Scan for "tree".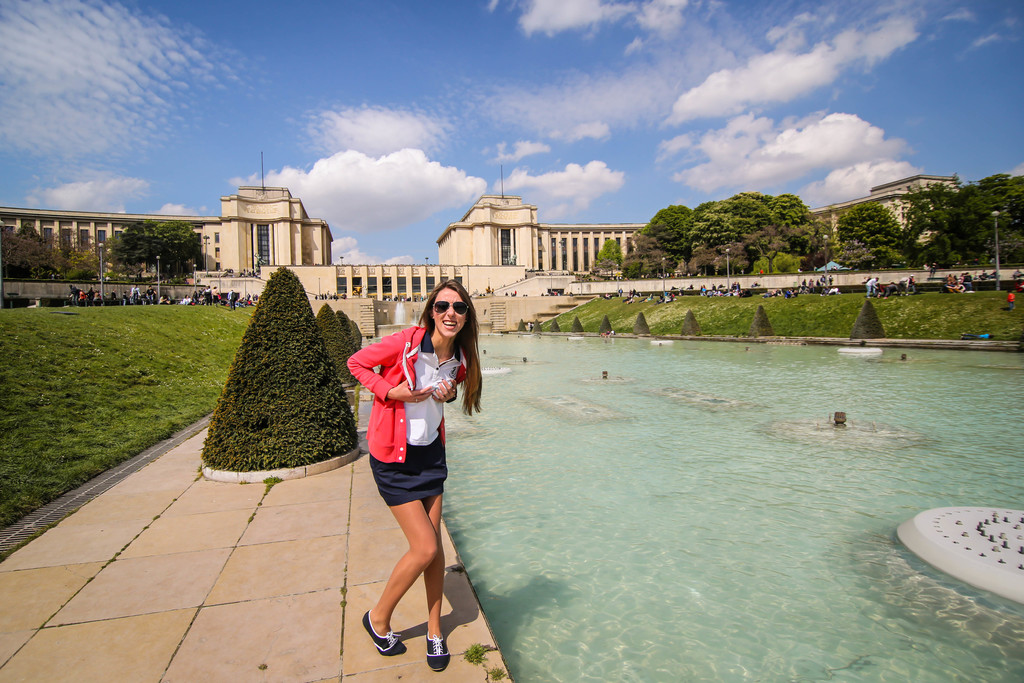
Scan result: x1=0, y1=220, x2=70, y2=283.
